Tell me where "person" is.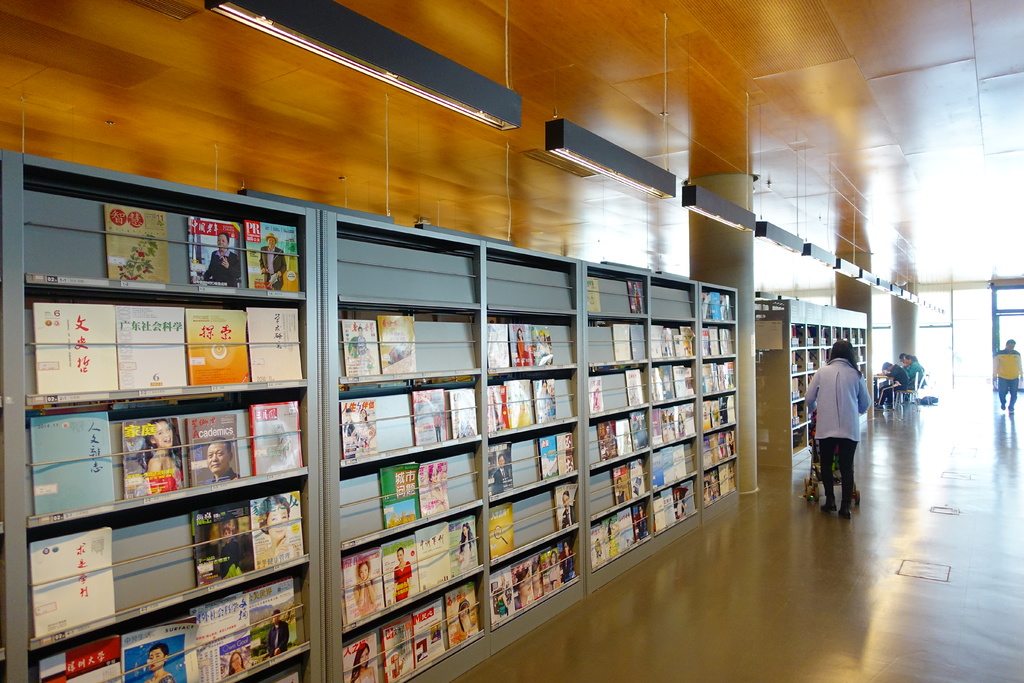
"person" is at [left=426, top=465, right=451, bottom=513].
